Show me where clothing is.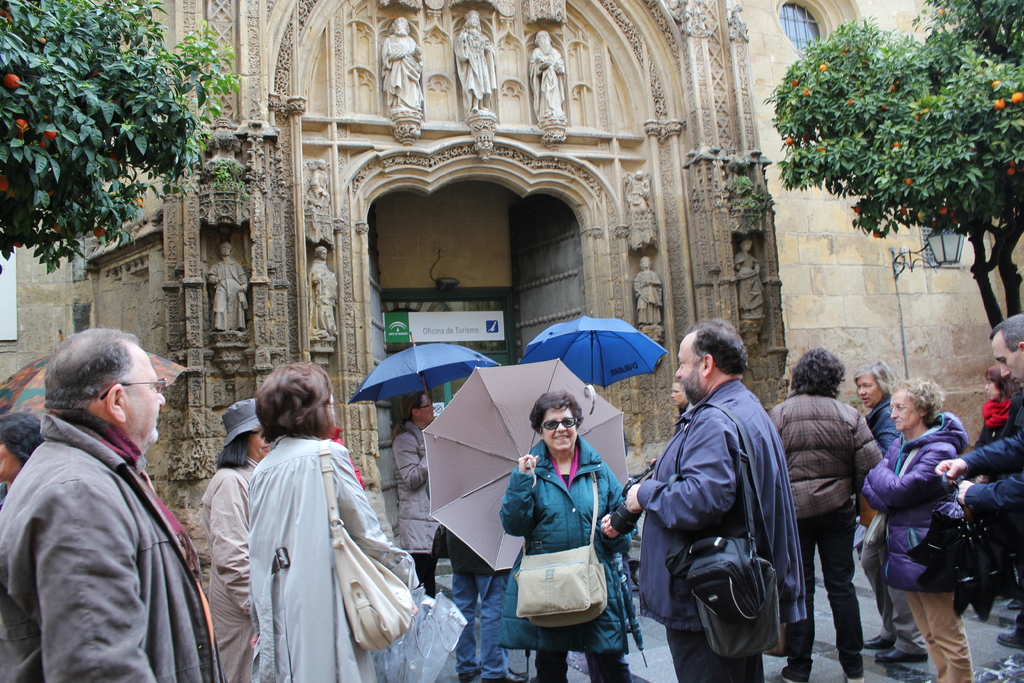
clothing is at bbox=(619, 377, 806, 682).
